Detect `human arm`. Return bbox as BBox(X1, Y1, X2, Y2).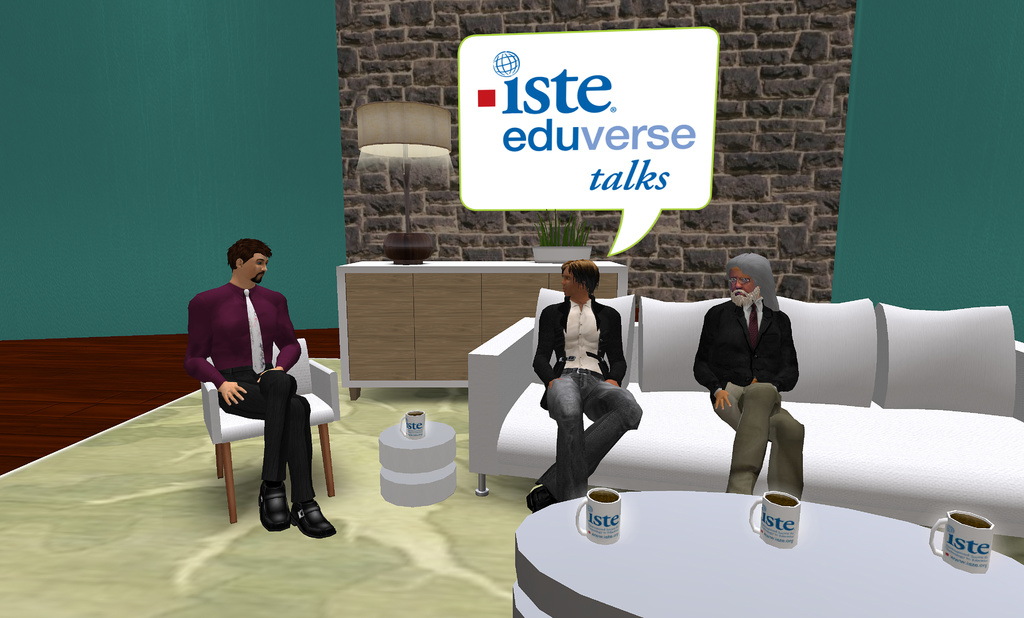
BBox(689, 303, 729, 411).
